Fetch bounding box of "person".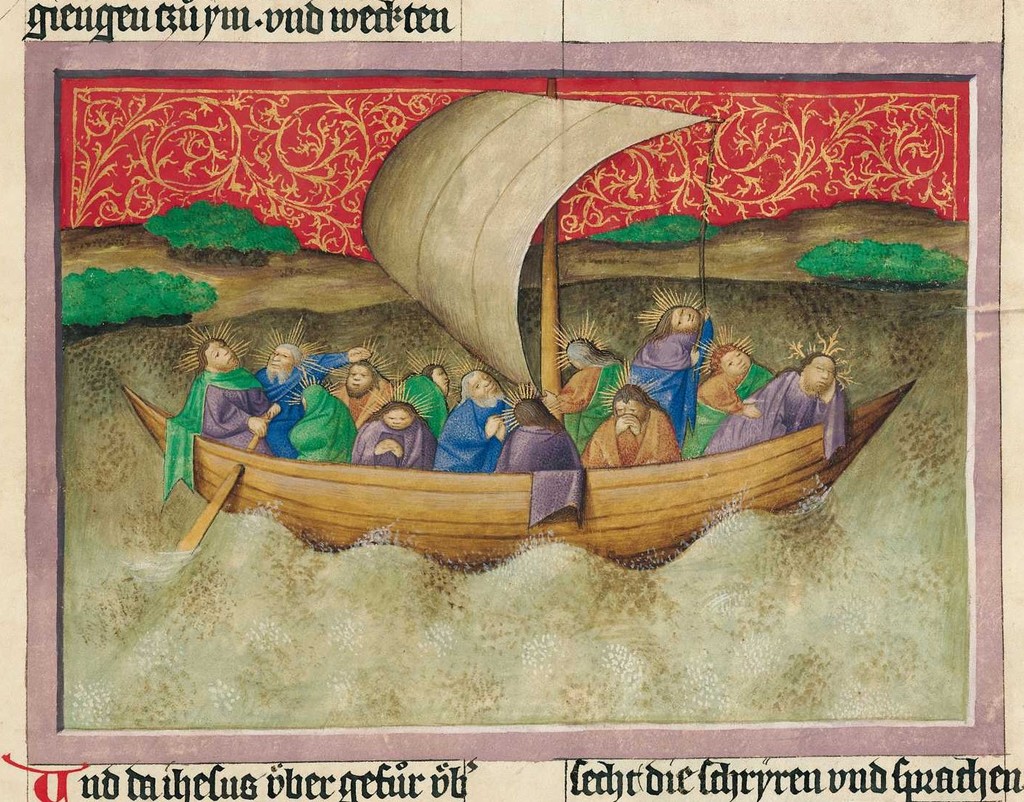
Bbox: [700, 353, 849, 459].
